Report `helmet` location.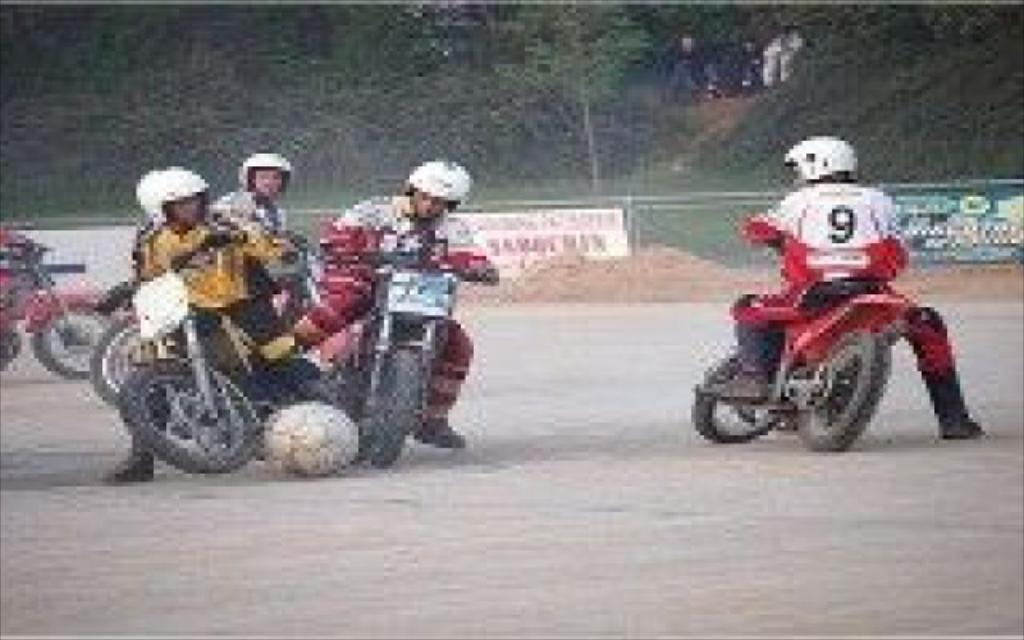
Report: <bbox>410, 158, 475, 216</bbox>.
